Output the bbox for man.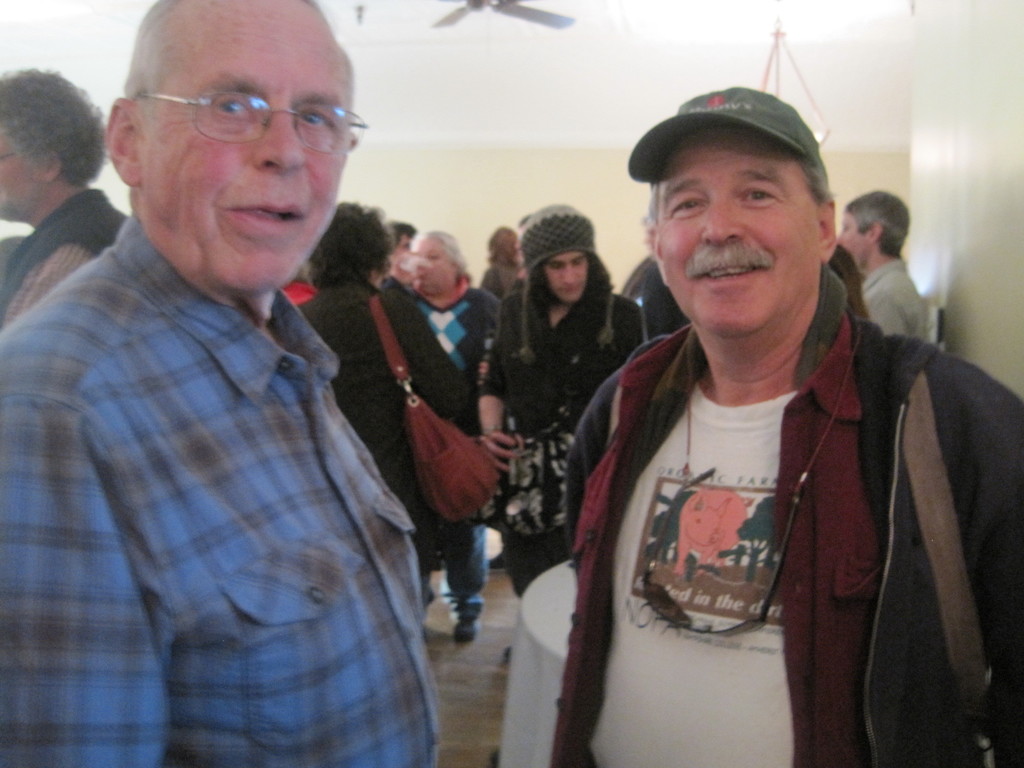
crop(474, 200, 639, 602).
